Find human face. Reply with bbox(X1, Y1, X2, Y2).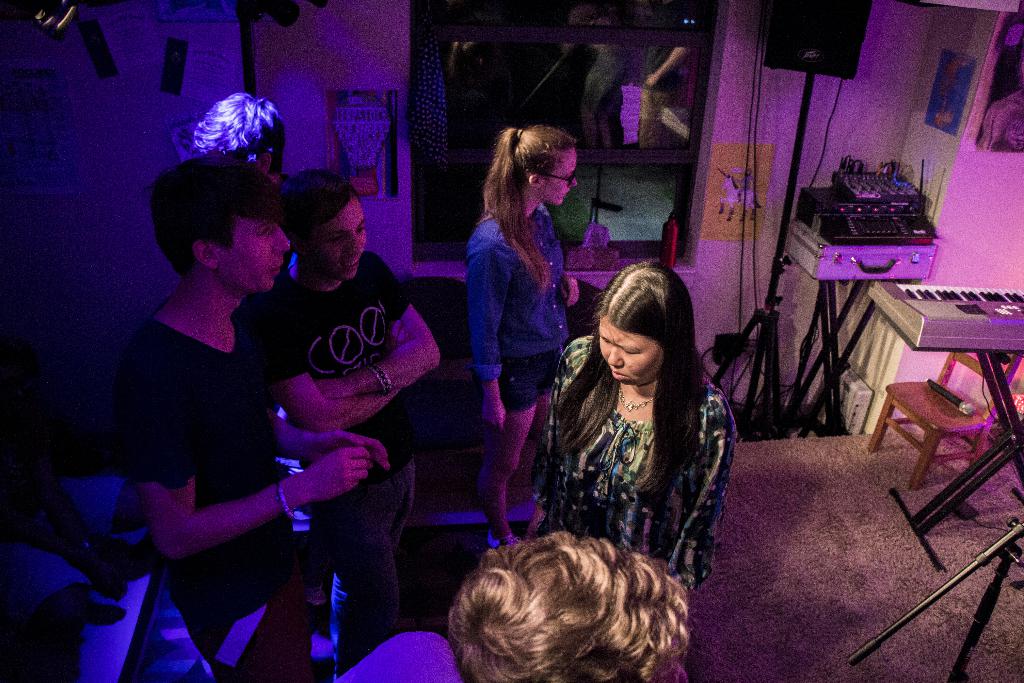
bbox(311, 199, 365, 282).
